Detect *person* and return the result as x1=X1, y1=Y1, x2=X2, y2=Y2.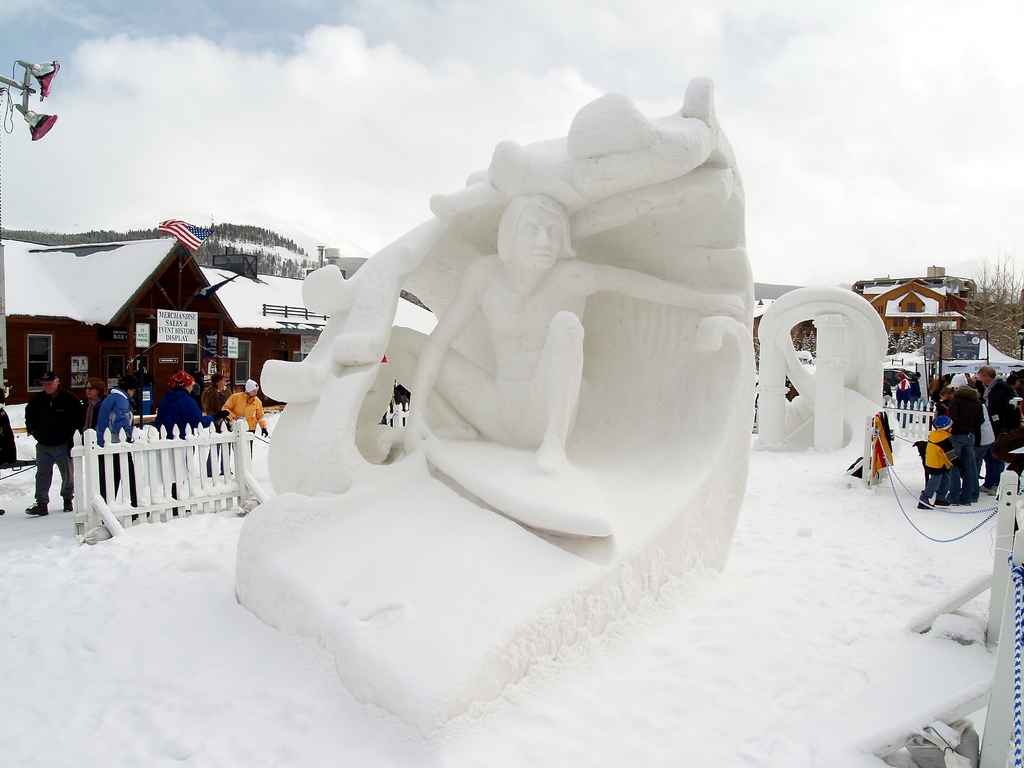
x1=218, y1=376, x2=269, y2=461.
